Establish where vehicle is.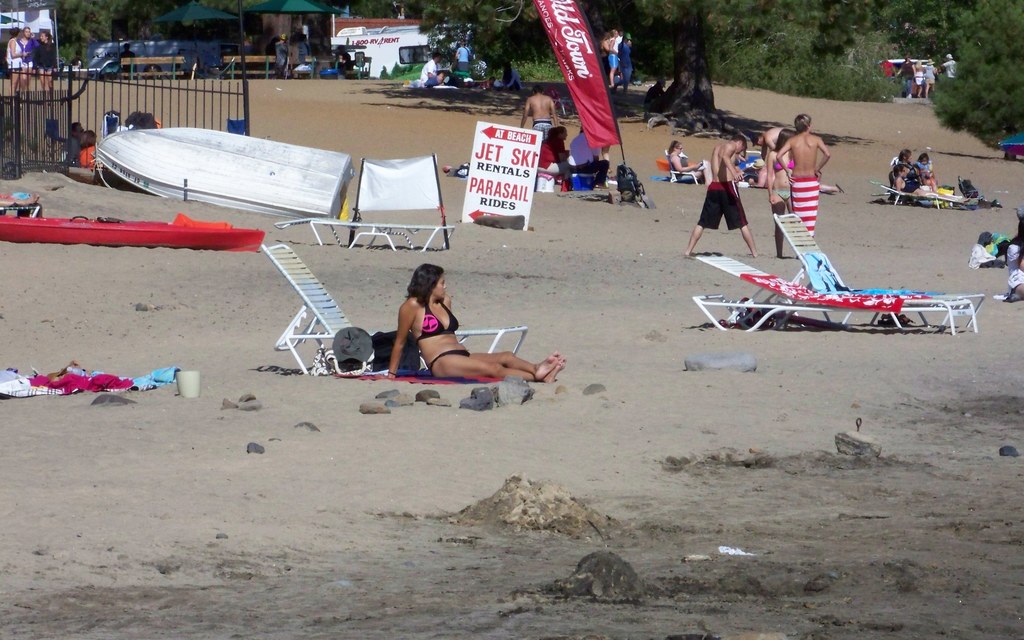
Established at 92,127,355,218.
